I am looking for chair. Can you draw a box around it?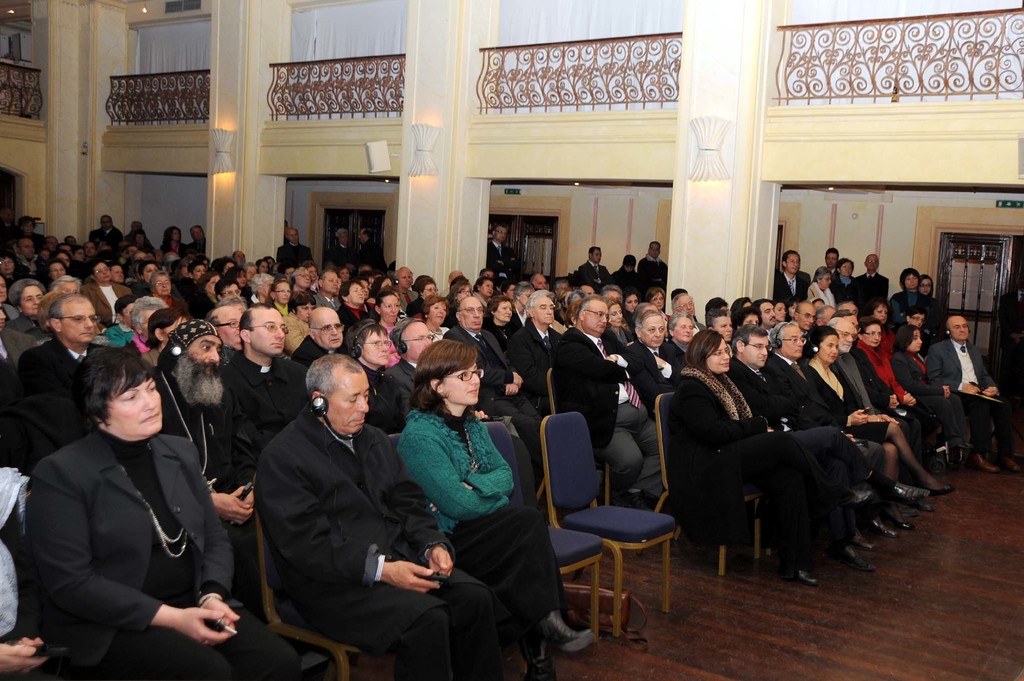
Sure, the bounding box is crop(540, 364, 569, 413).
